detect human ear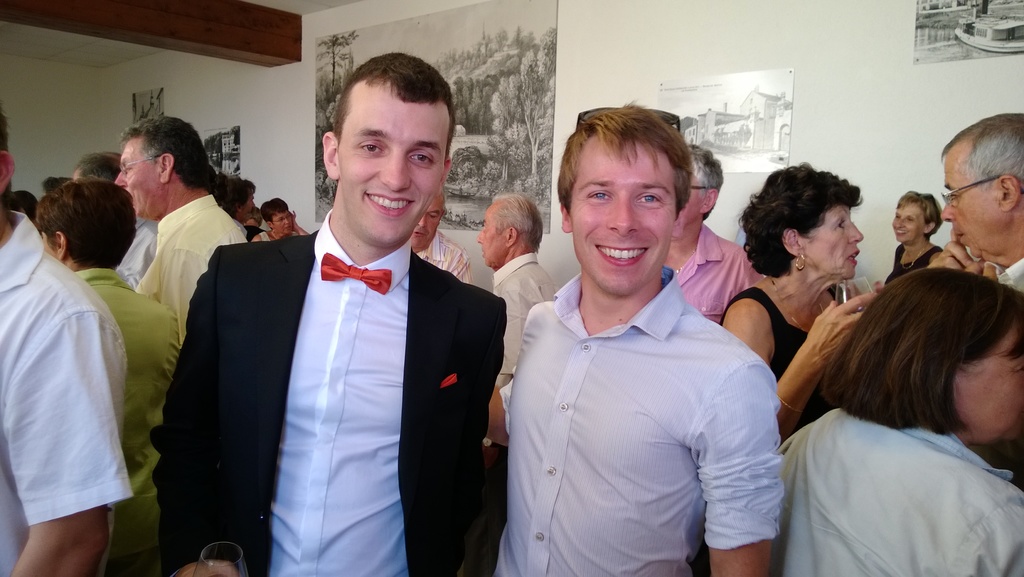
508 228 520 246
